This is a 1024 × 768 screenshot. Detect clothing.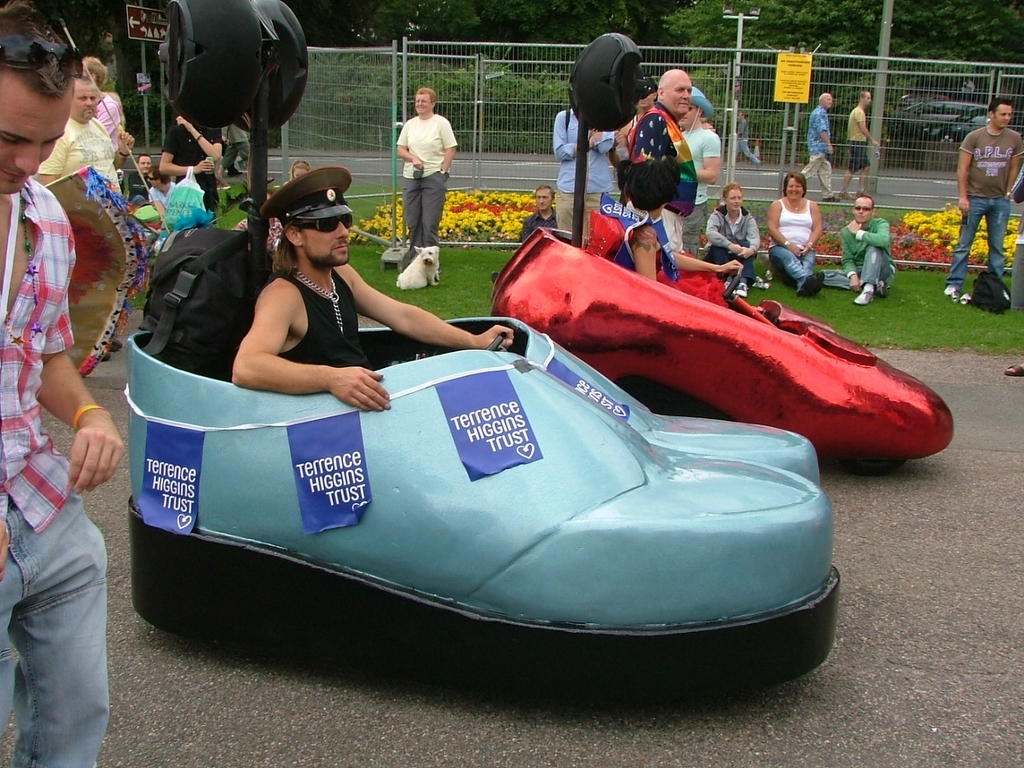
(x1=552, y1=109, x2=611, y2=234).
